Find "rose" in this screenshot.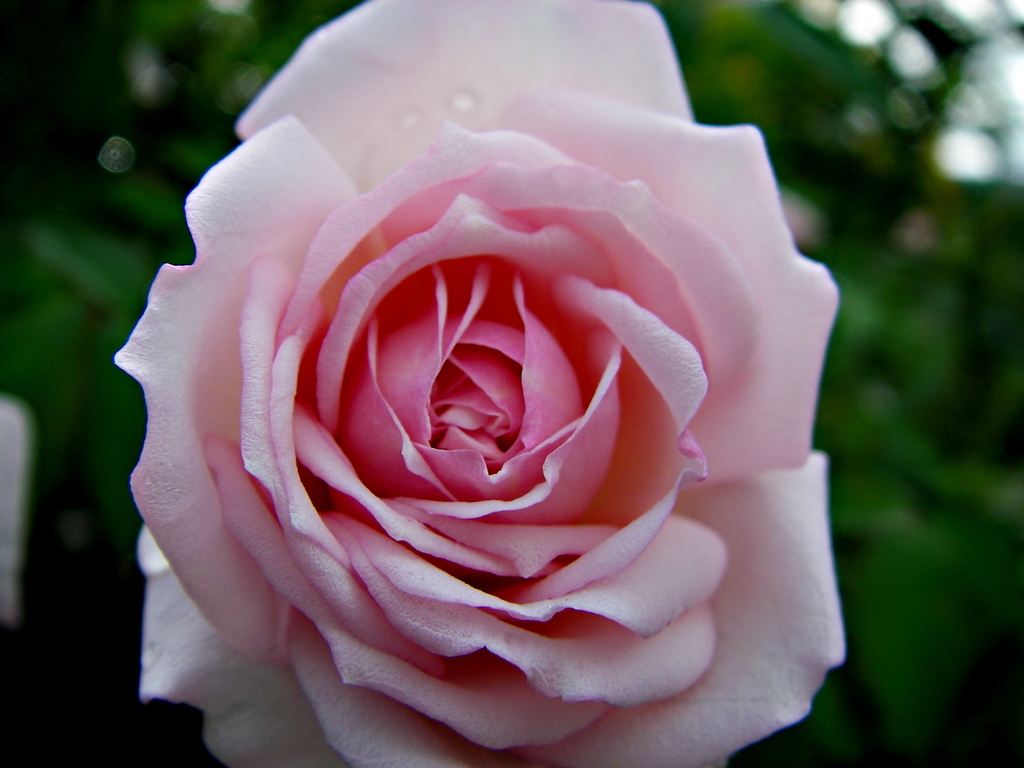
The bounding box for "rose" is select_region(113, 0, 851, 767).
